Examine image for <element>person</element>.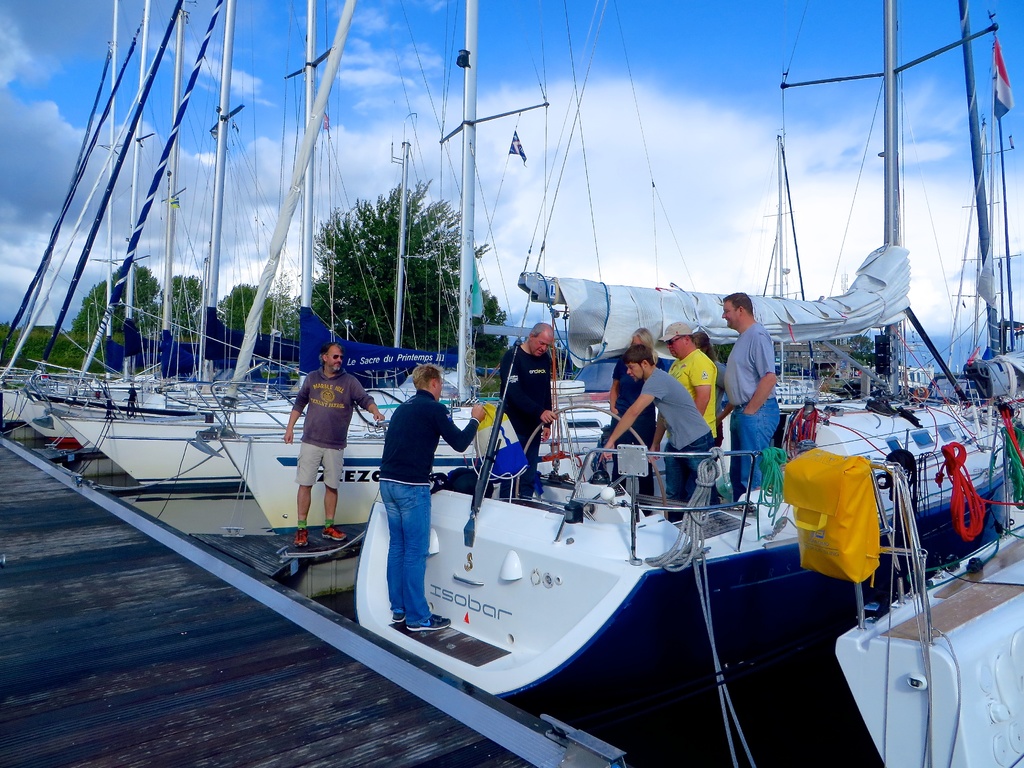
Examination result: left=722, top=292, right=784, bottom=504.
